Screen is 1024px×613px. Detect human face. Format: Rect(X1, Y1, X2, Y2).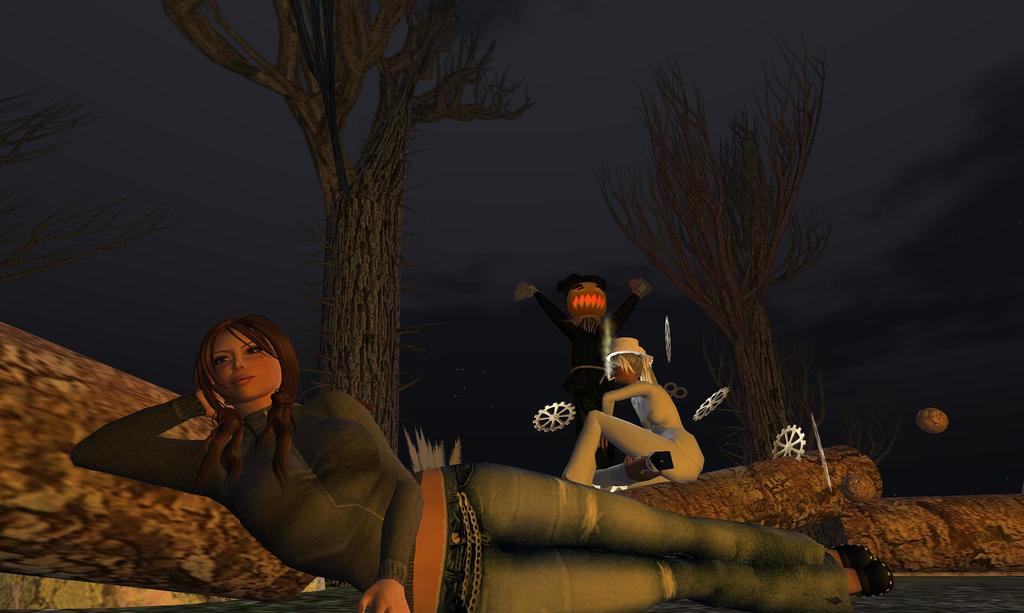
Rect(611, 363, 639, 387).
